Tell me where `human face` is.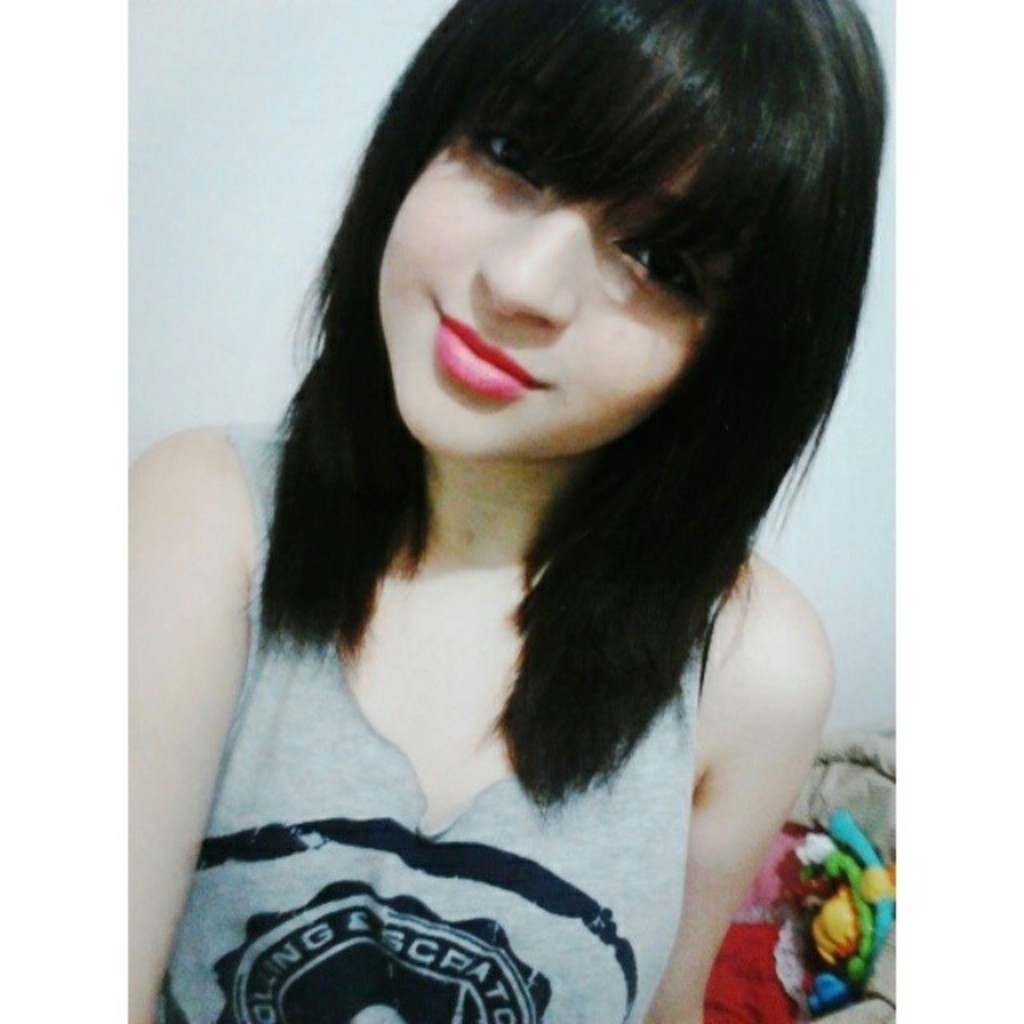
`human face` is at detection(374, 147, 712, 464).
